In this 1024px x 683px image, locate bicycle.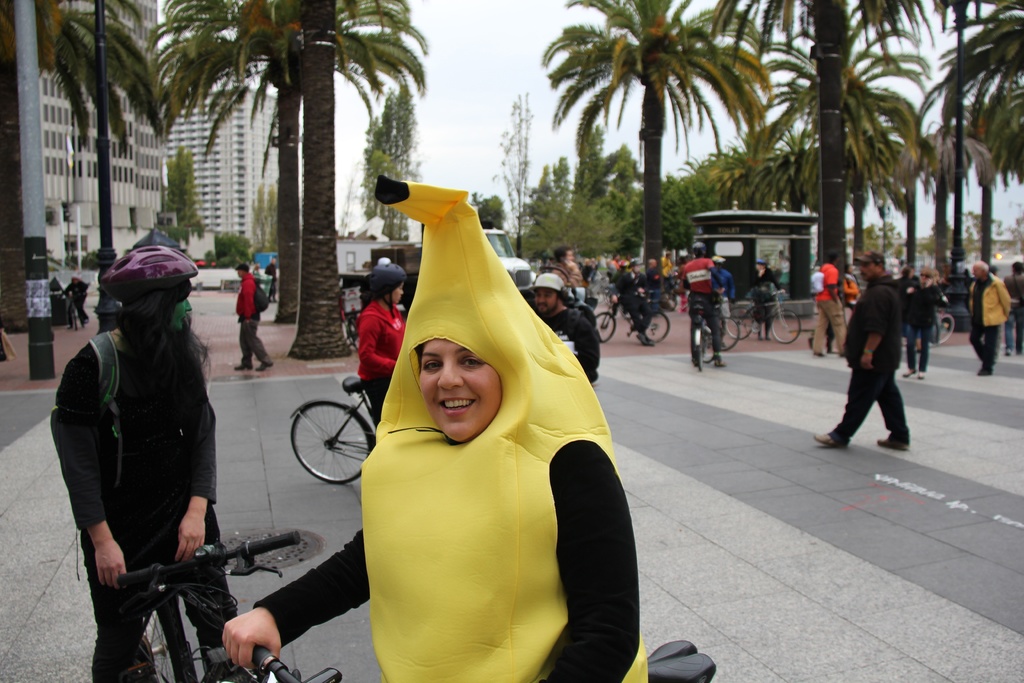
Bounding box: 692 300 716 371.
